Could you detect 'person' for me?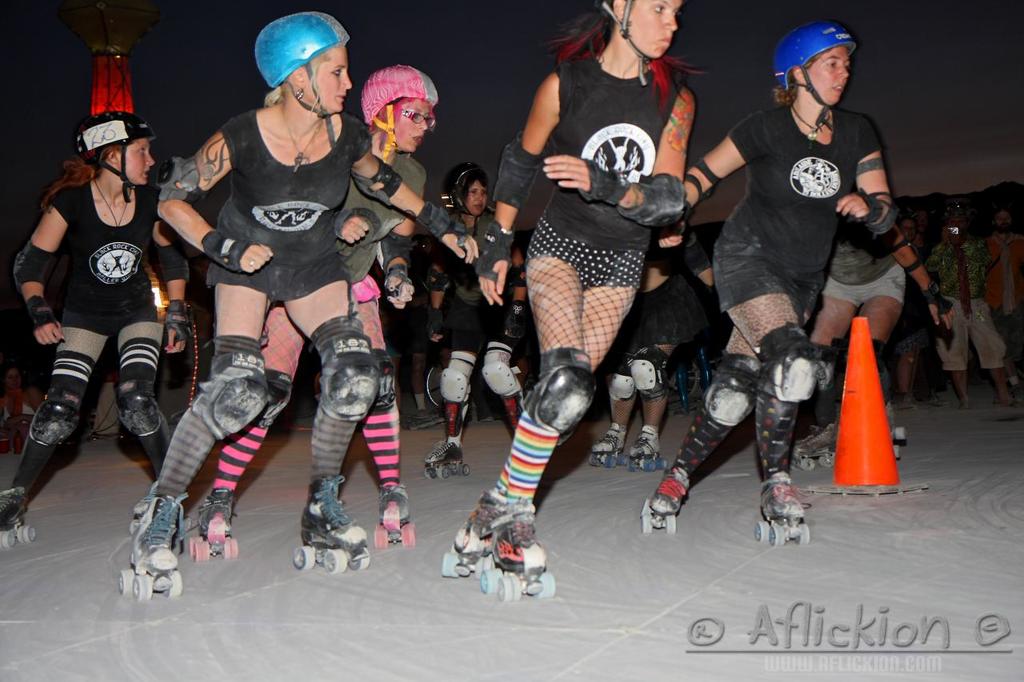
Detection result: BBox(926, 209, 1022, 415).
